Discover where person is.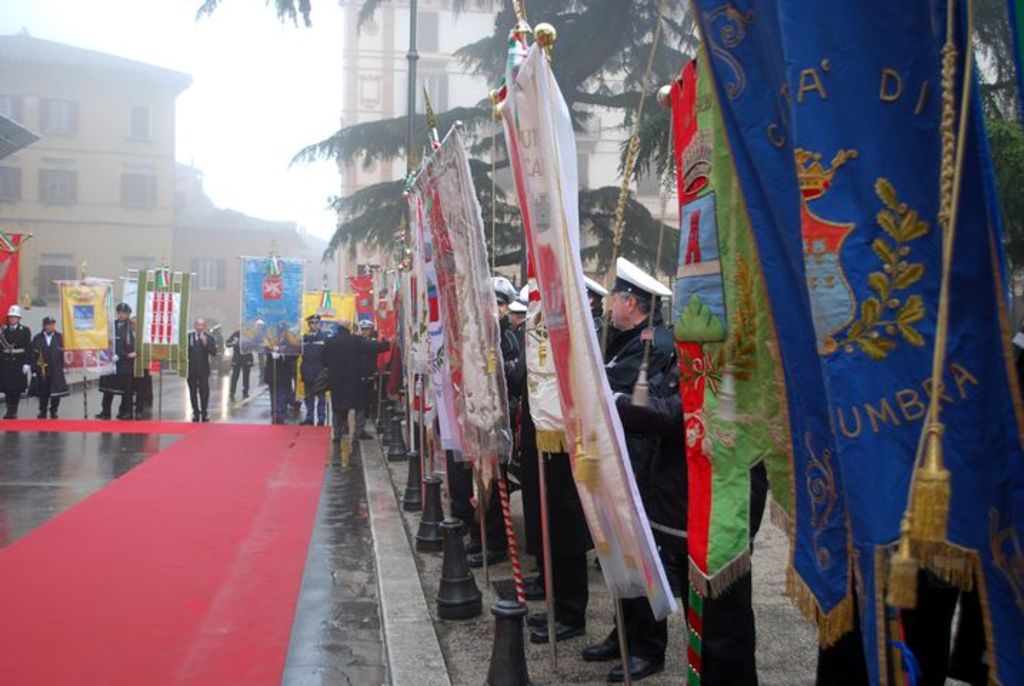
Discovered at [353, 320, 384, 422].
